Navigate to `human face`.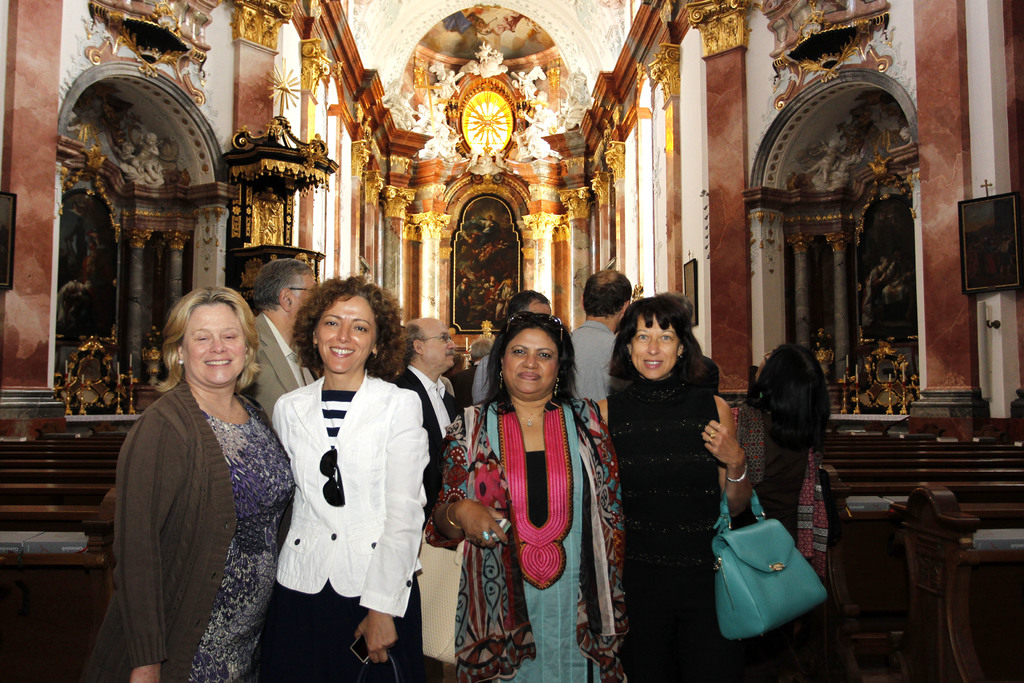
Navigation target: box(288, 272, 314, 320).
